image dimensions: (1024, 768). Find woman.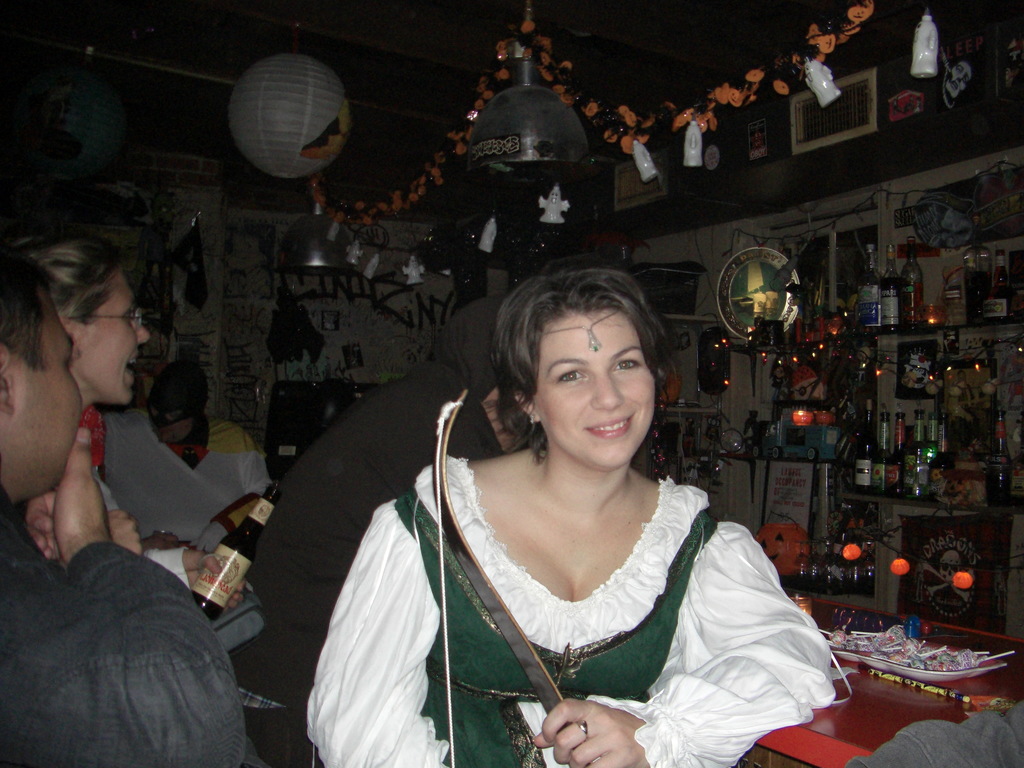
[x1=355, y1=243, x2=811, y2=753].
